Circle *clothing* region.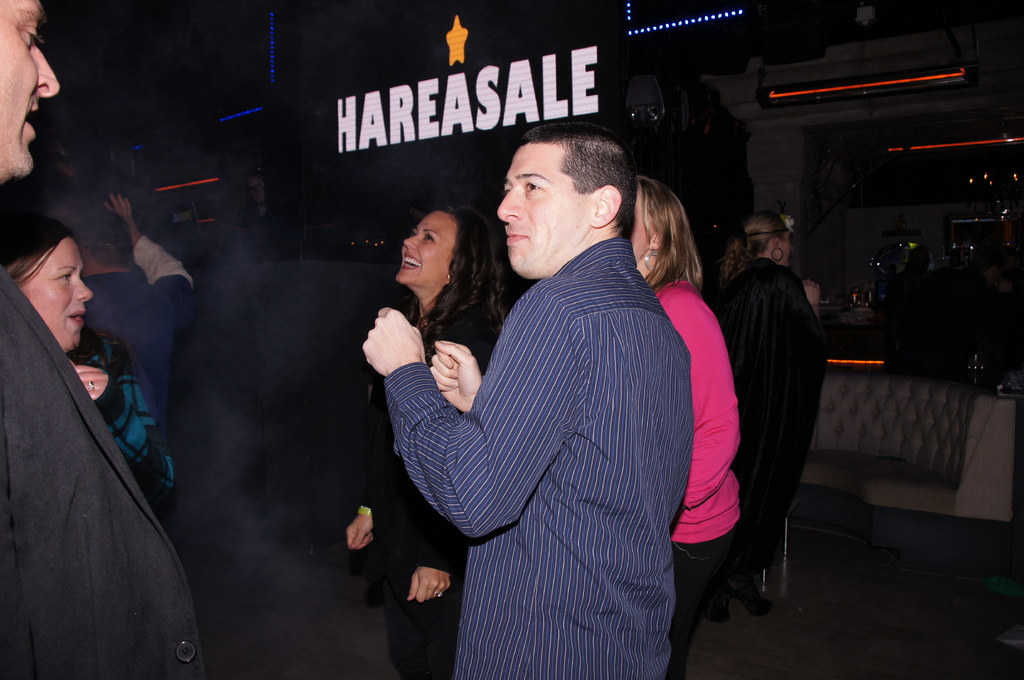
Region: {"x1": 646, "y1": 258, "x2": 742, "y2": 587}.
